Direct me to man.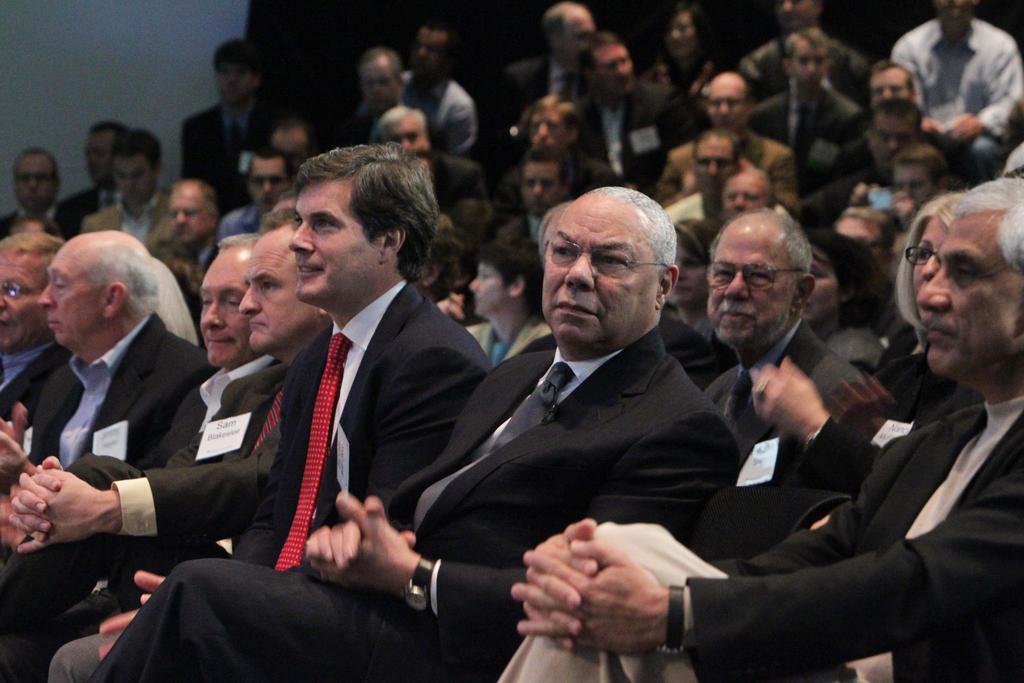
Direction: l=50, t=129, r=504, b=682.
